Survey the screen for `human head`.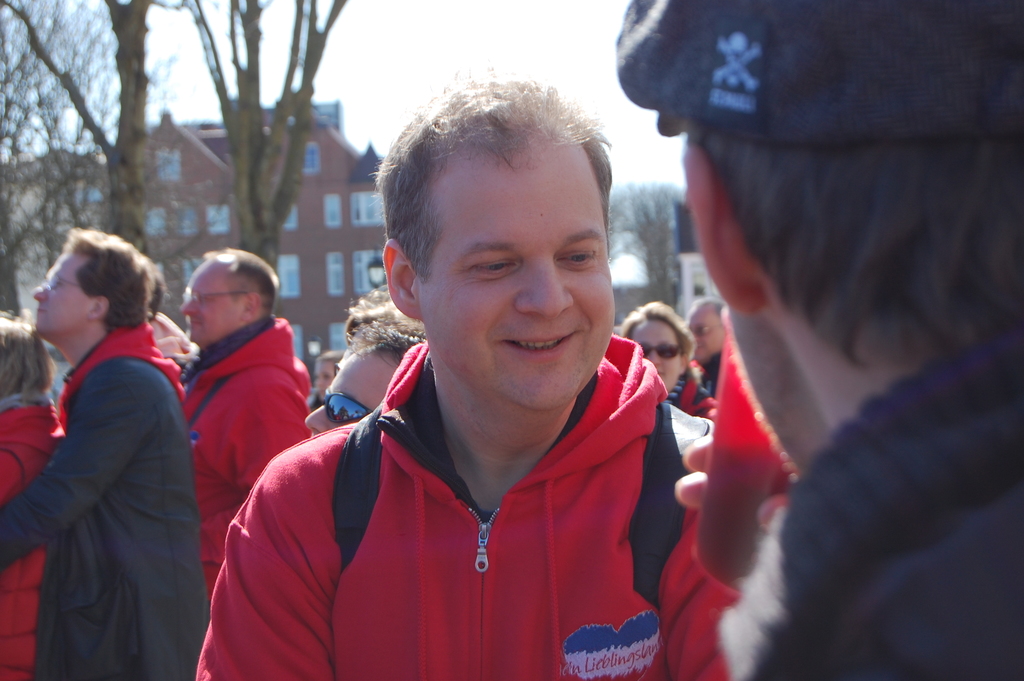
Survey found: (x1=28, y1=229, x2=148, y2=372).
